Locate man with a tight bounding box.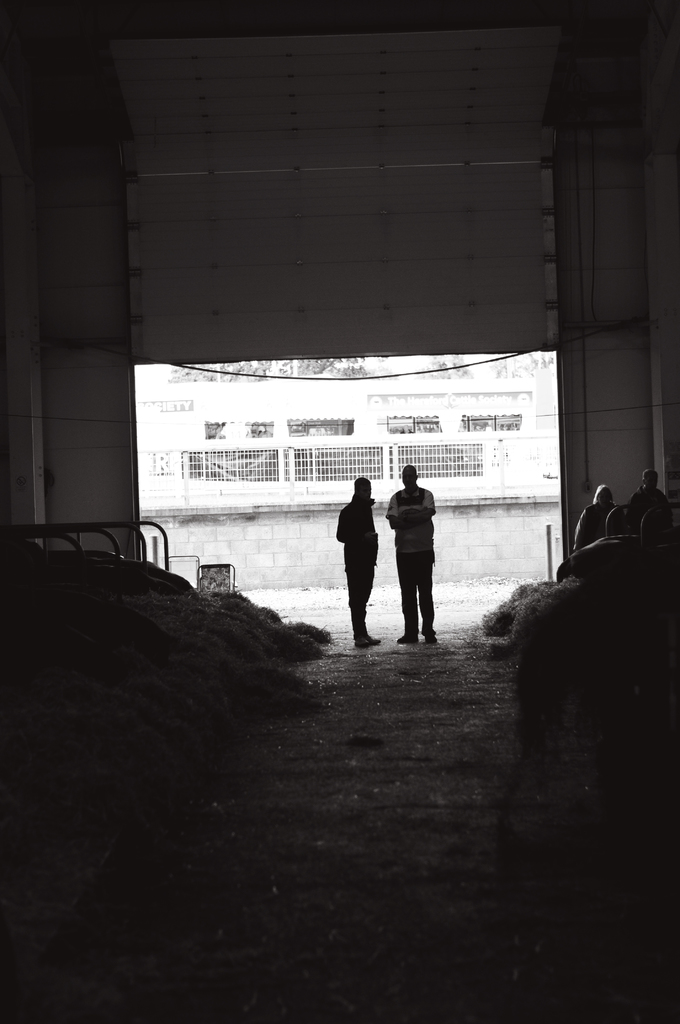
{"x1": 330, "y1": 472, "x2": 388, "y2": 638}.
